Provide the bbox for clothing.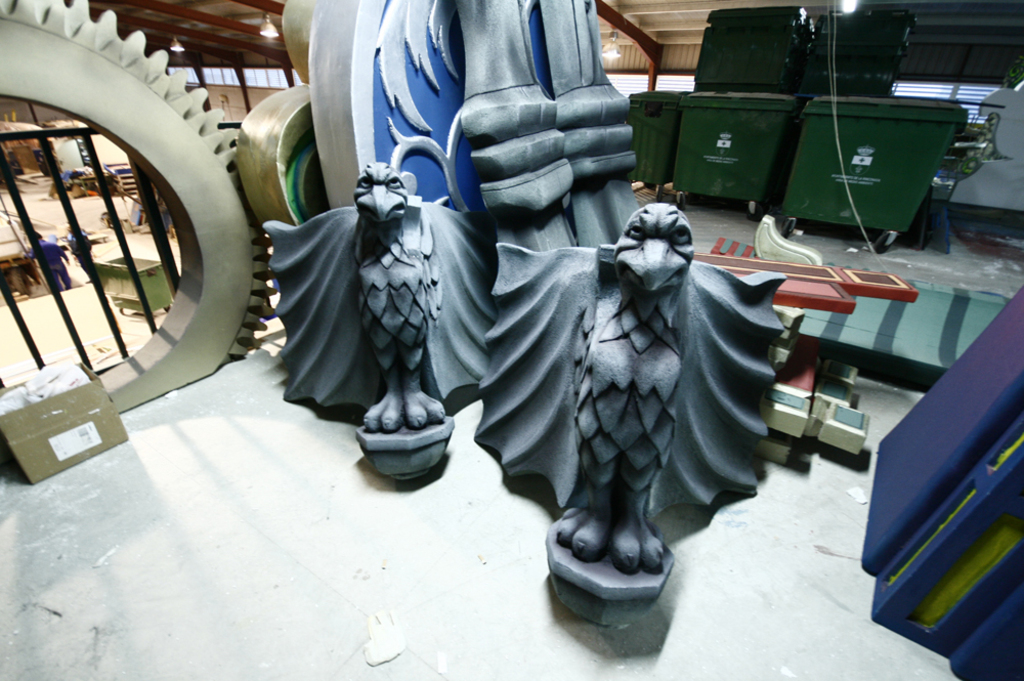
box(20, 241, 73, 289).
